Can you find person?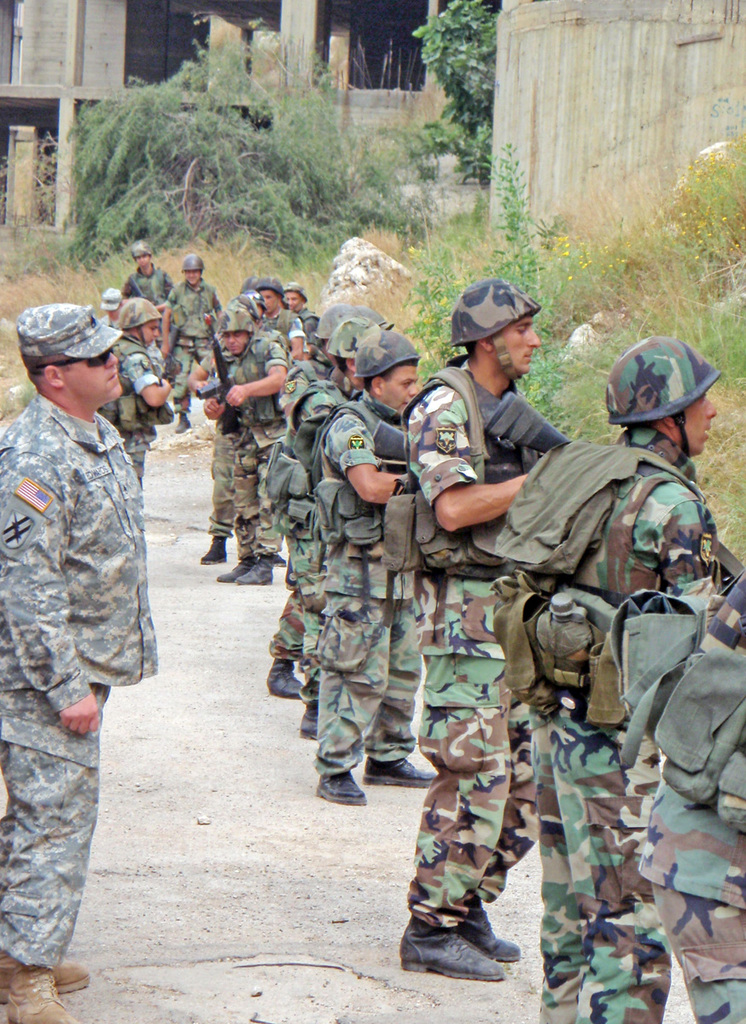
Yes, bounding box: 312/325/445/805.
